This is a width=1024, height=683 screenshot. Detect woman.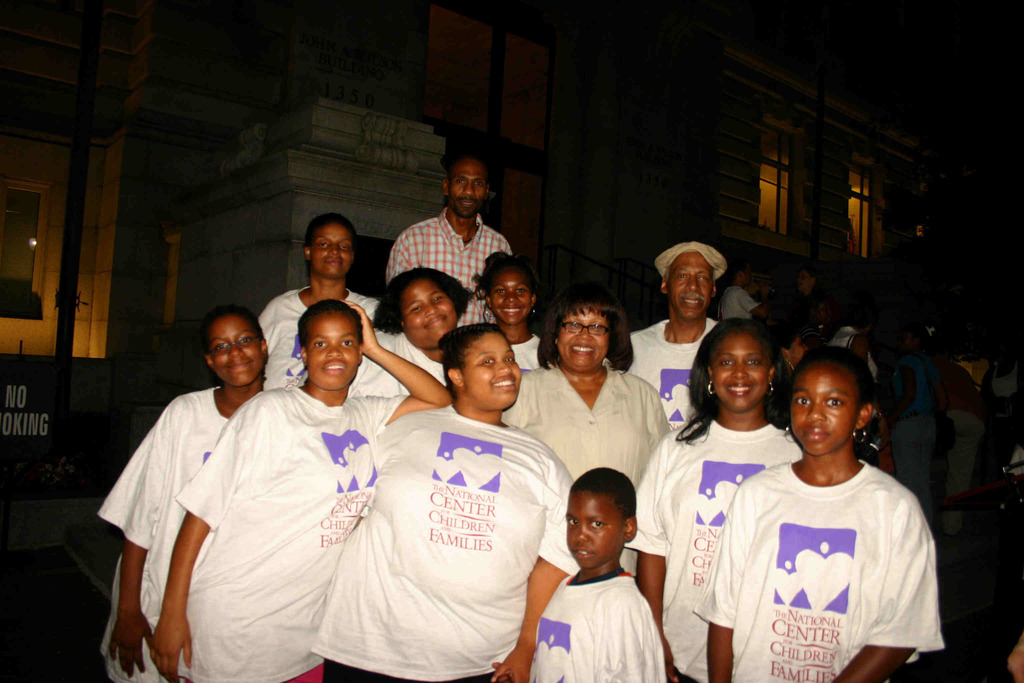
crop(630, 310, 803, 682).
